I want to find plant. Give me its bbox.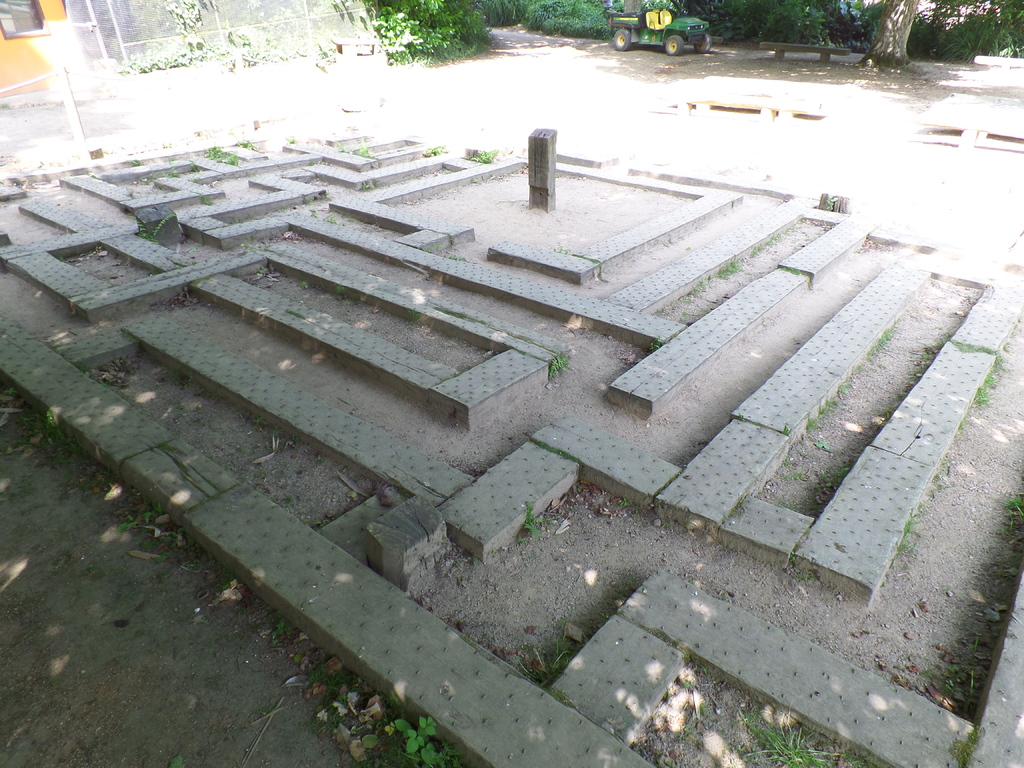
bbox=(825, 193, 840, 209).
